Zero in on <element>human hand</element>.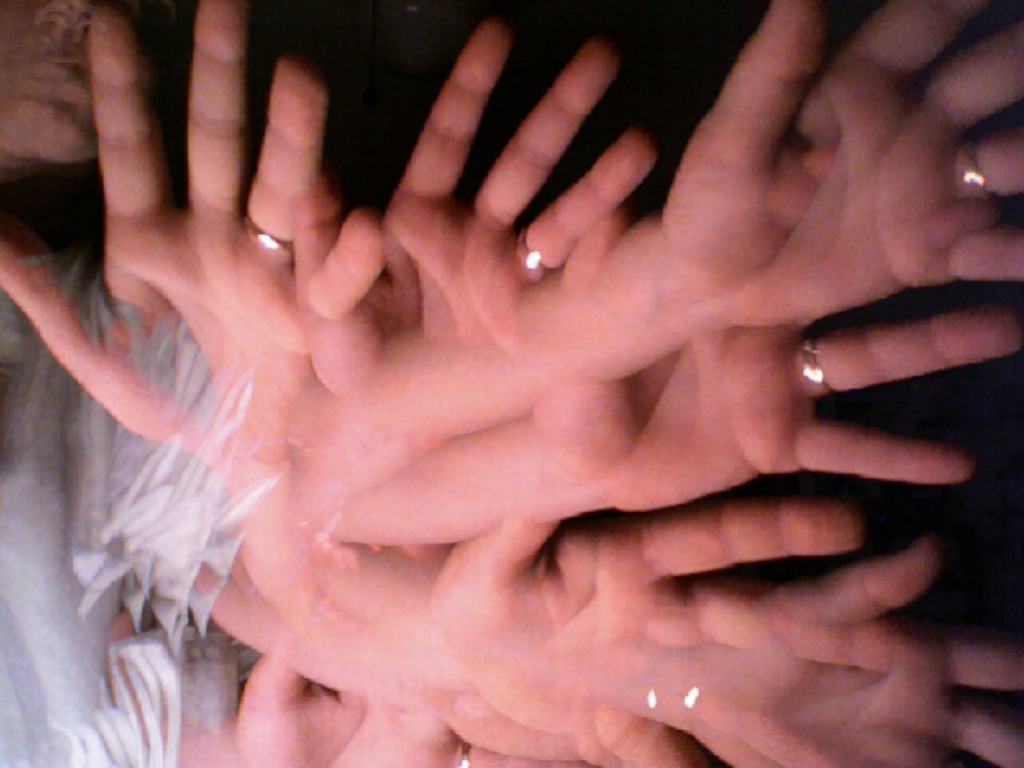
Zeroed in: {"x1": 102, "y1": 595, "x2": 244, "y2": 767}.
